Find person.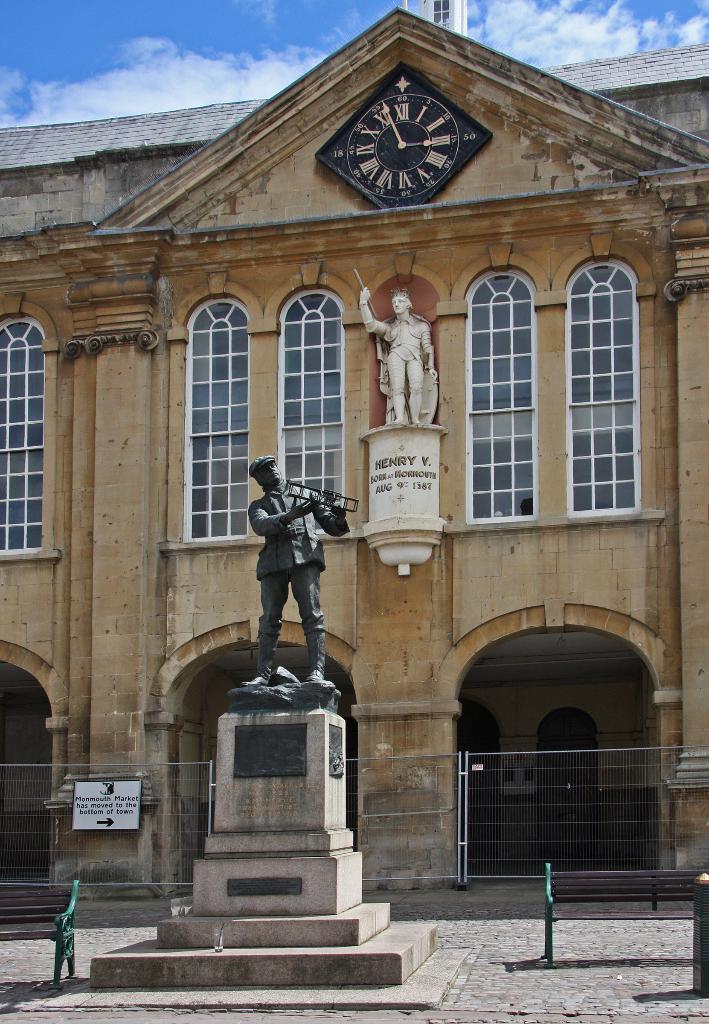
detection(46, 877, 84, 986).
